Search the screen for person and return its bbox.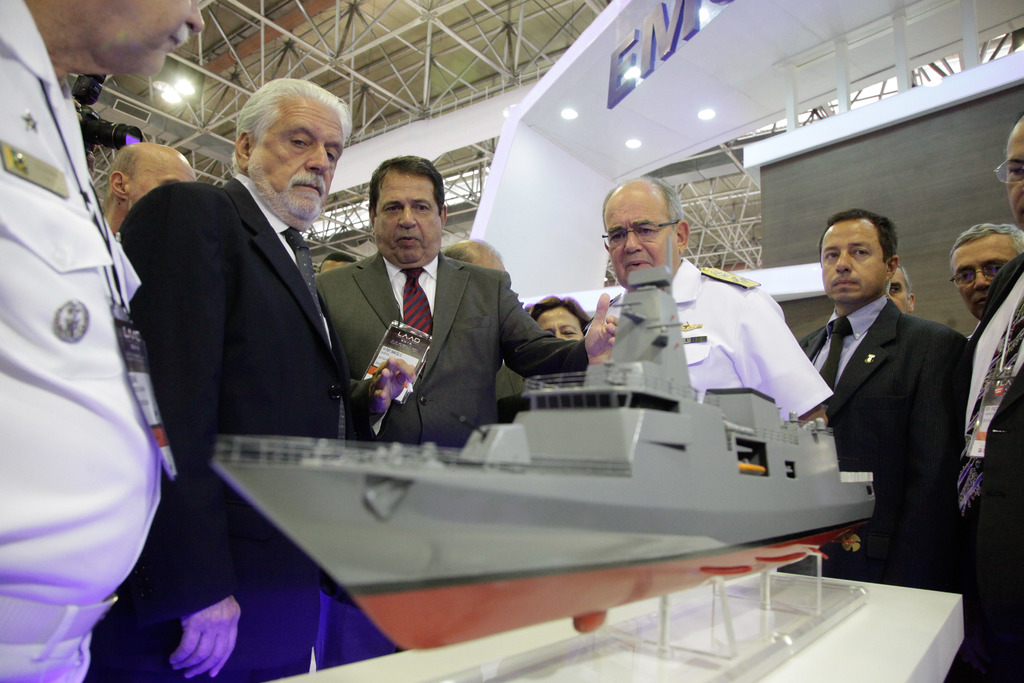
Found: select_region(310, 158, 635, 456).
